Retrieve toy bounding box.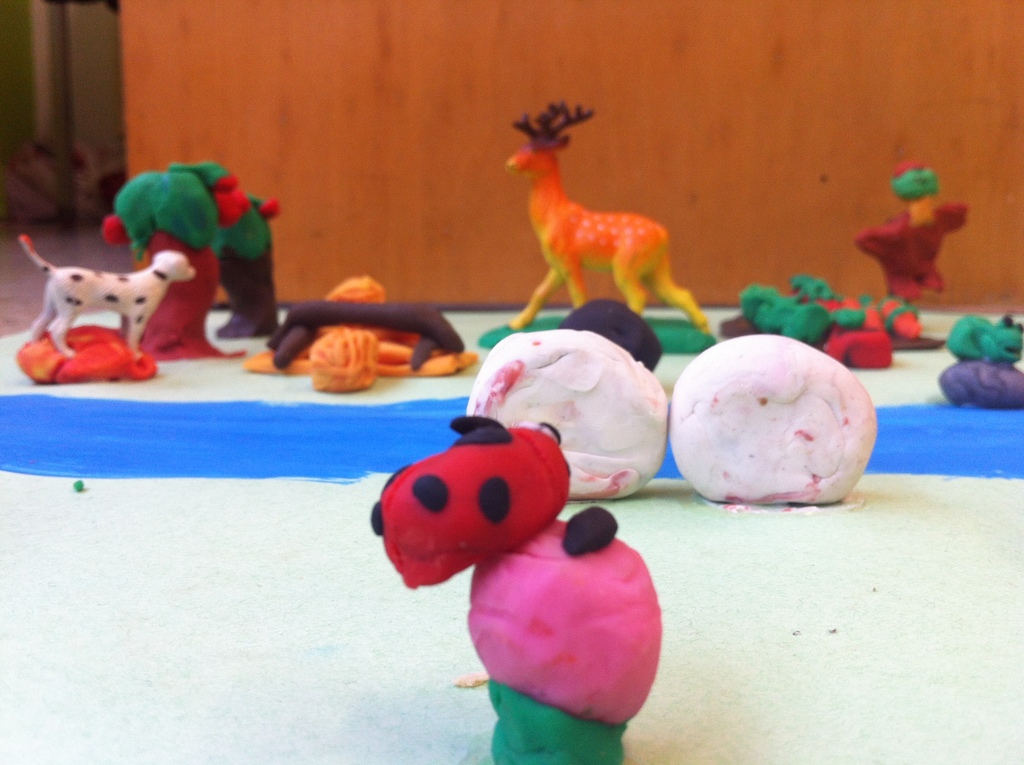
Bounding box: l=481, t=86, r=723, b=358.
